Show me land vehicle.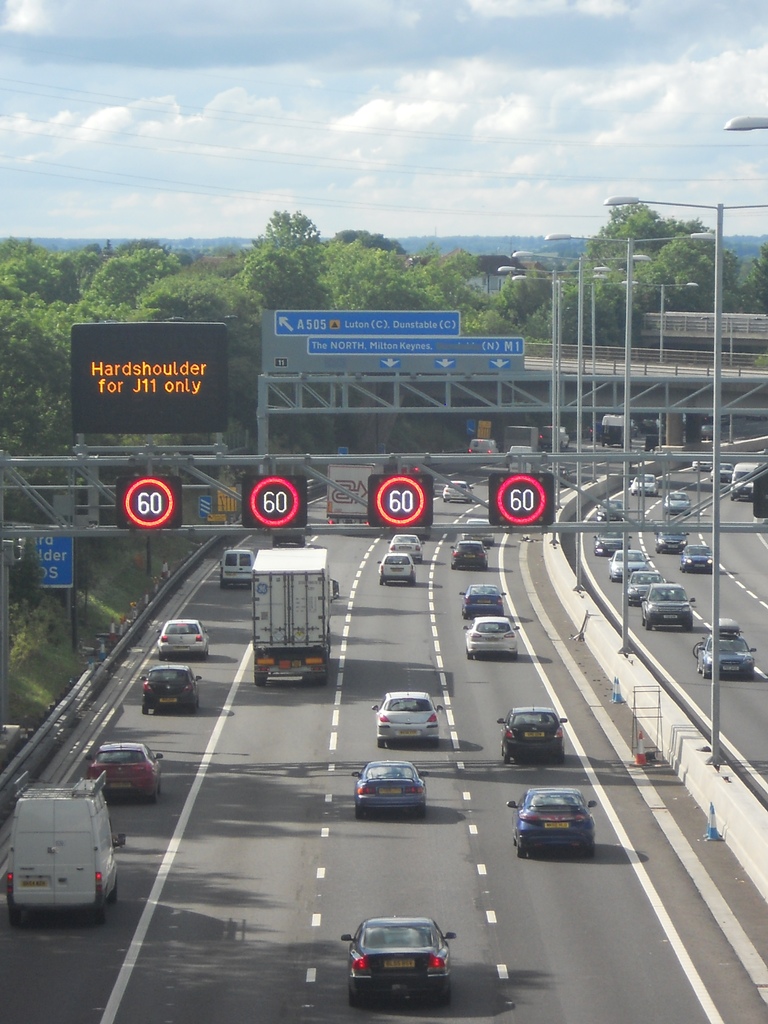
land vehicle is here: <box>699,636,753,679</box>.
